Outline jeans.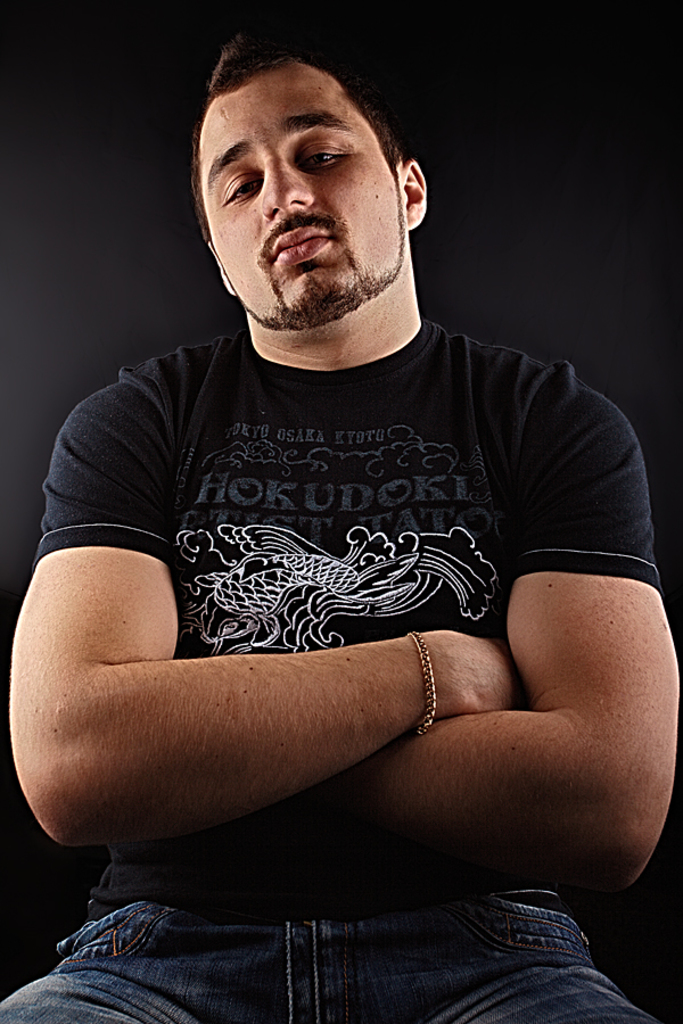
Outline: Rect(0, 865, 682, 1023).
